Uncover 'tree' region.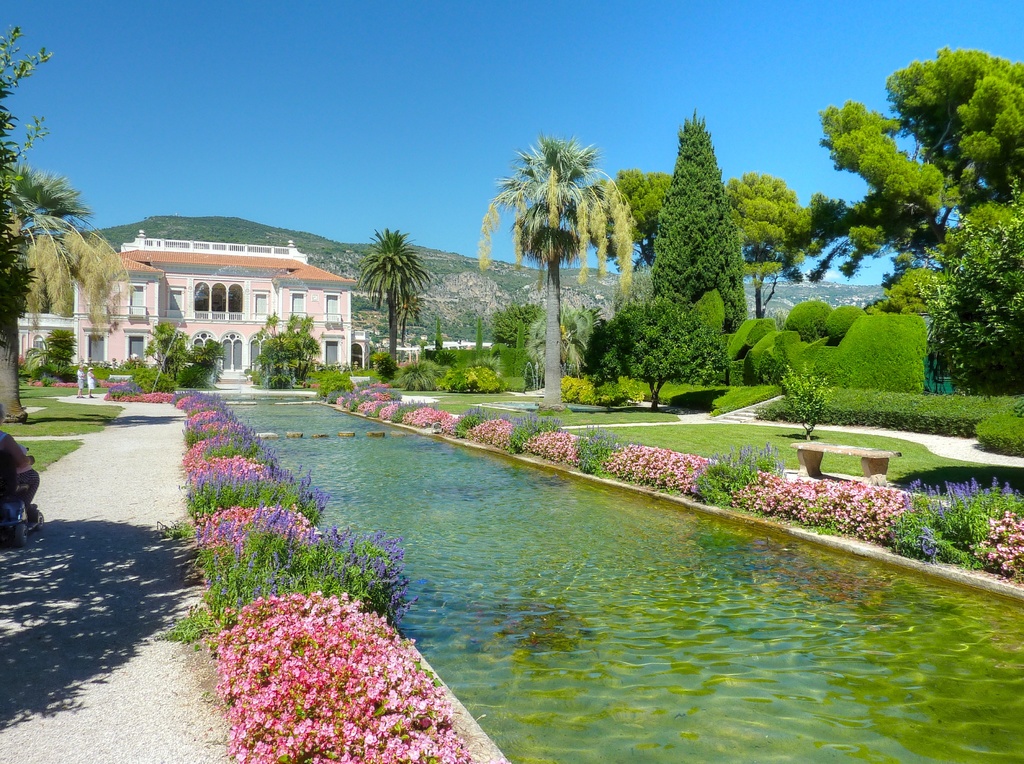
Uncovered: bbox=[248, 308, 323, 390].
